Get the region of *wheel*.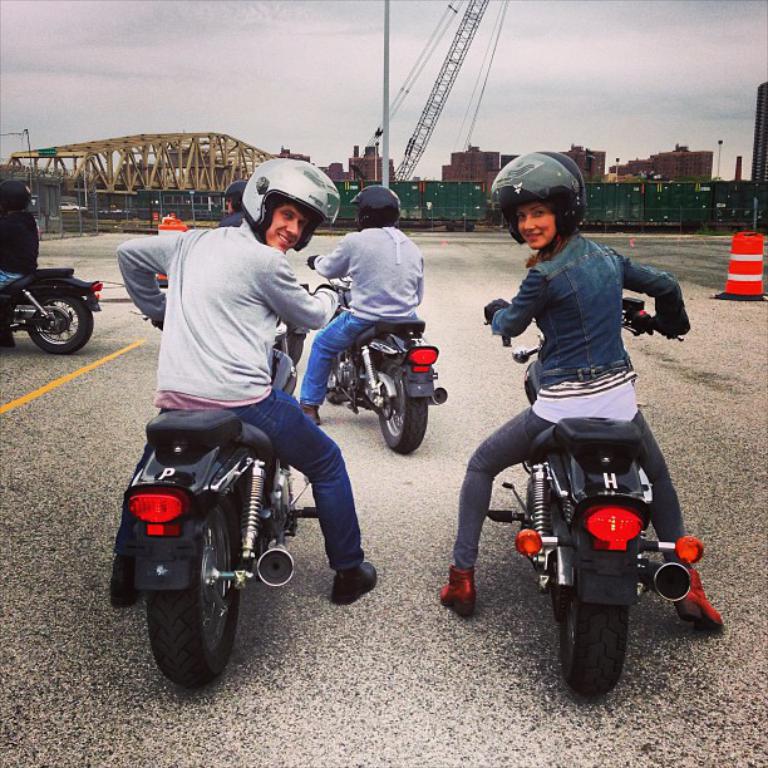
detection(144, 503, 251, 683).
